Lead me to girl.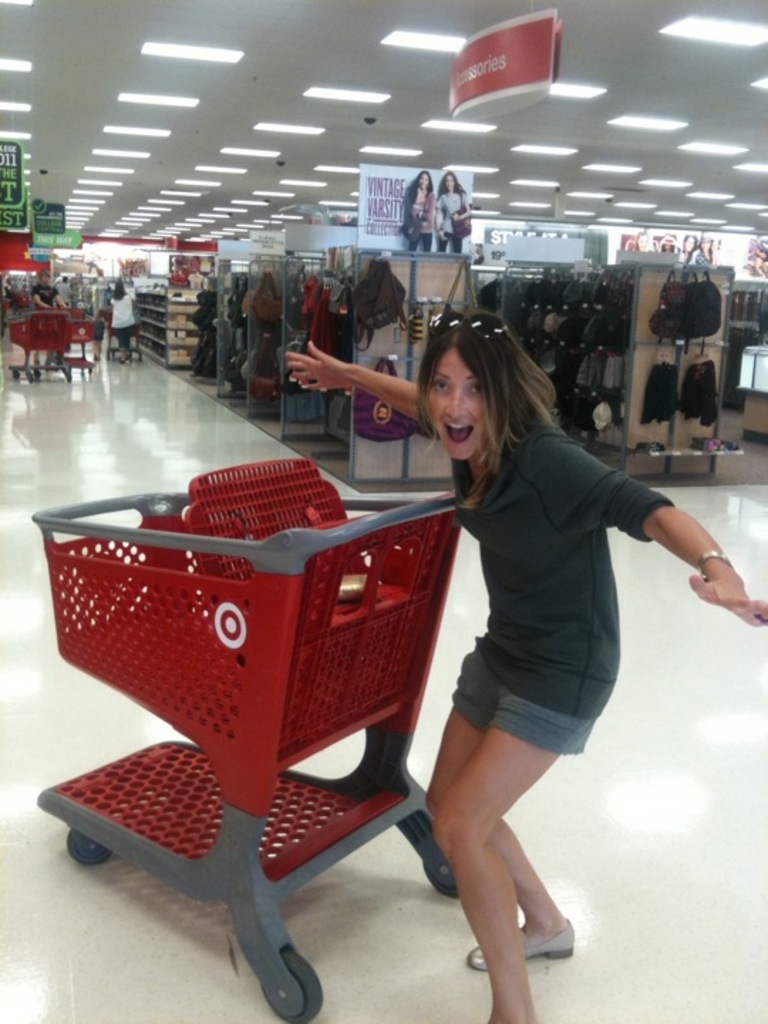
Lead to (x1=402, y1=168, x2=444, y2=247).
